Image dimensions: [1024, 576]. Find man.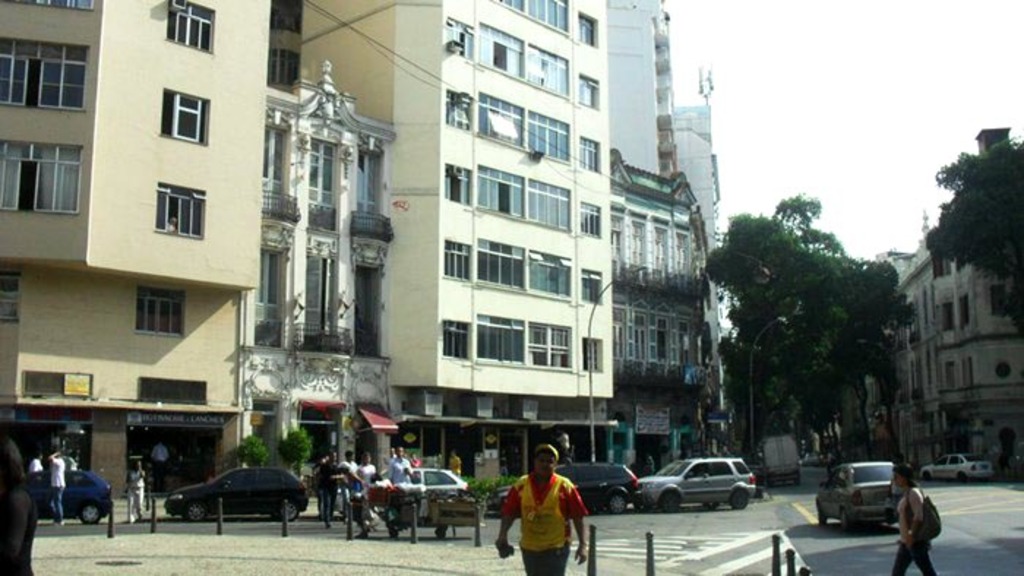
[385,443,413,482].
